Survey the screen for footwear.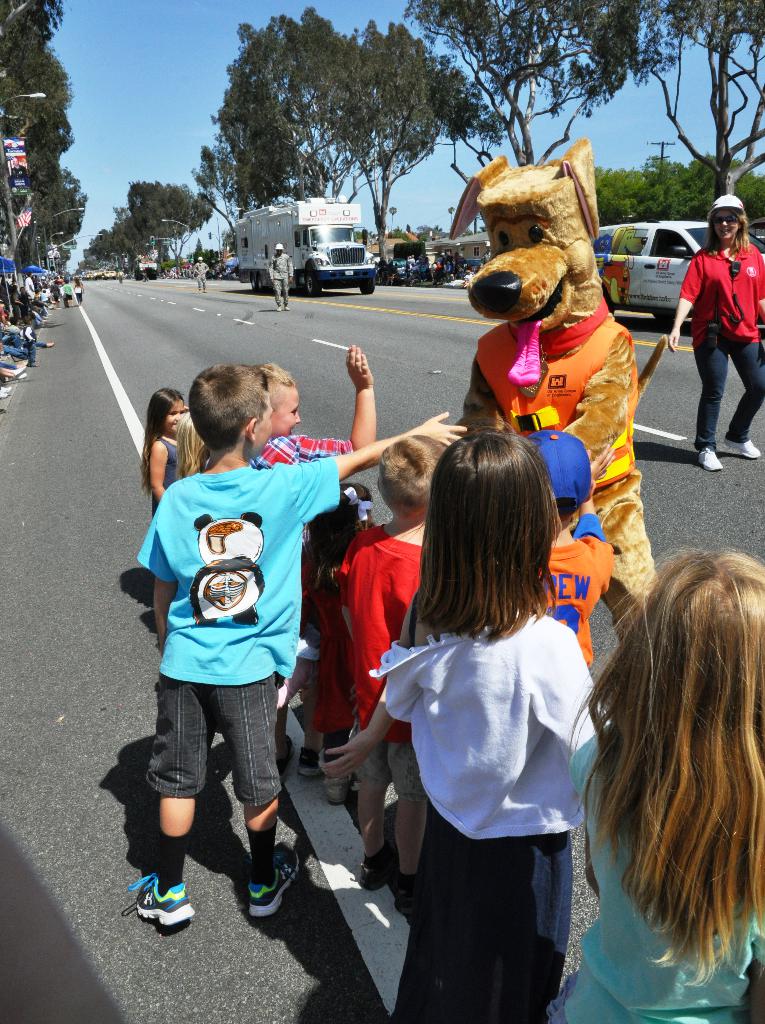
Survey found: box=[246, 841, 302, 922].
